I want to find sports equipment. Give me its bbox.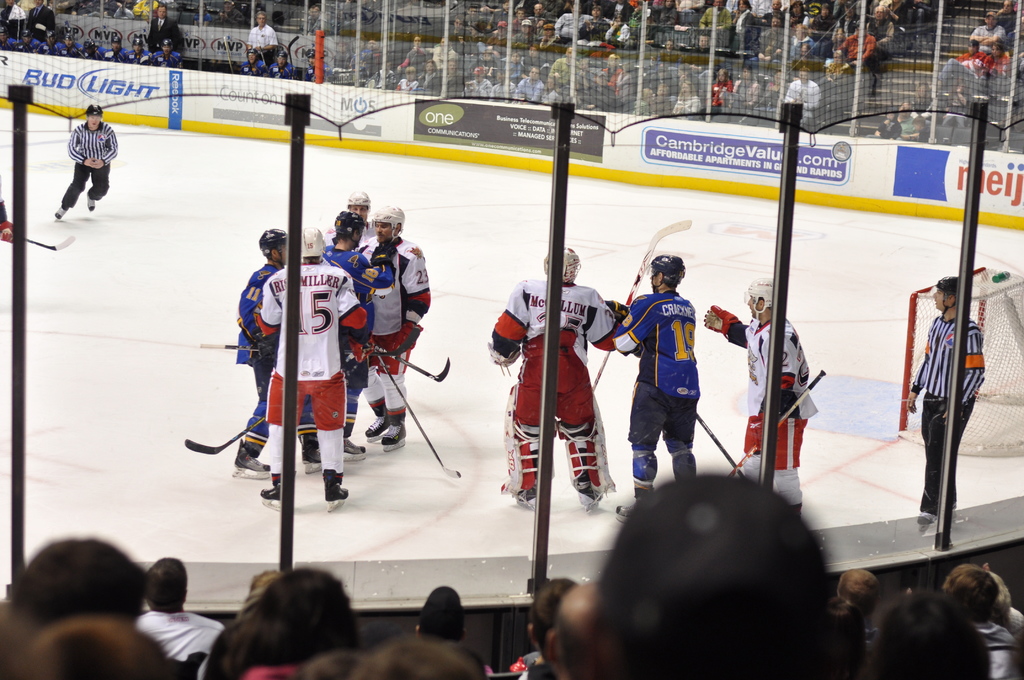
BBox(301, 434, 323, 476).
